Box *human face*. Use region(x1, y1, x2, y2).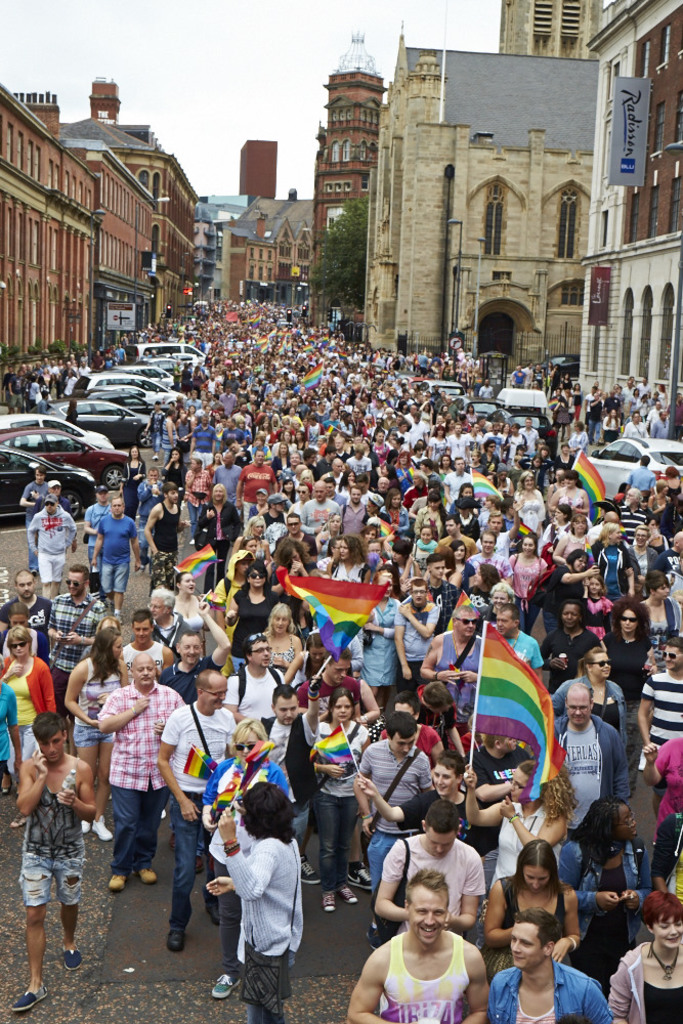
region(399, 456, 407, 463).
